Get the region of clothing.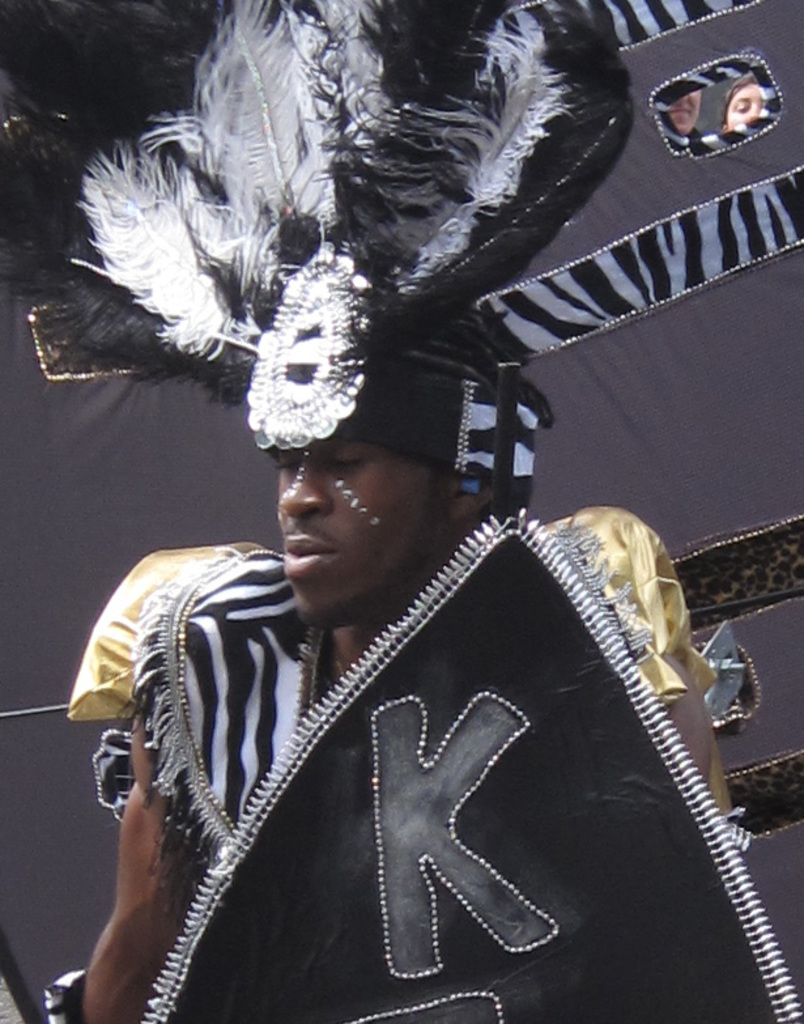
x1=72 y1=494 x2=758 y2=1019.
